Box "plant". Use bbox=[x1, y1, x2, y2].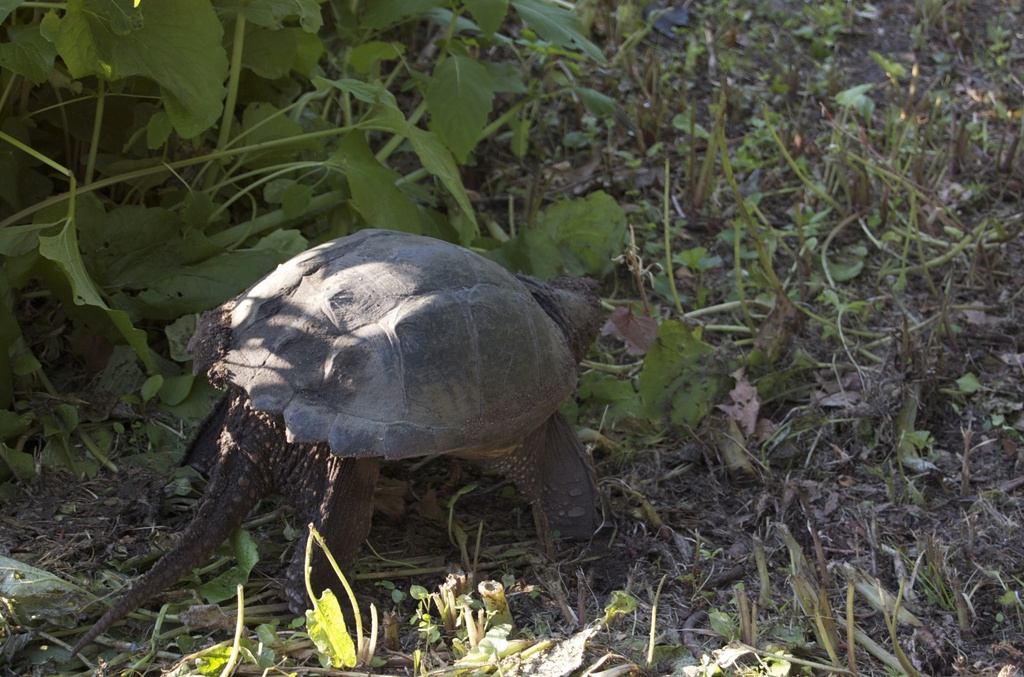
bbox=[163, 471, 207, 497].
